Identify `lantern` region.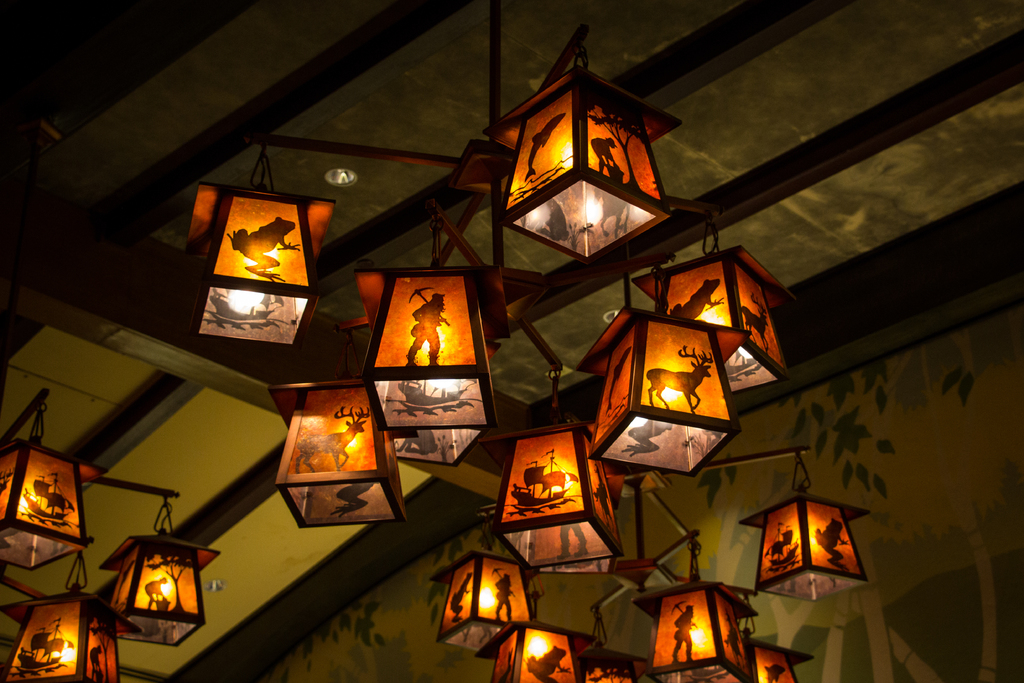
Region: (632, 573, 758, 682).
